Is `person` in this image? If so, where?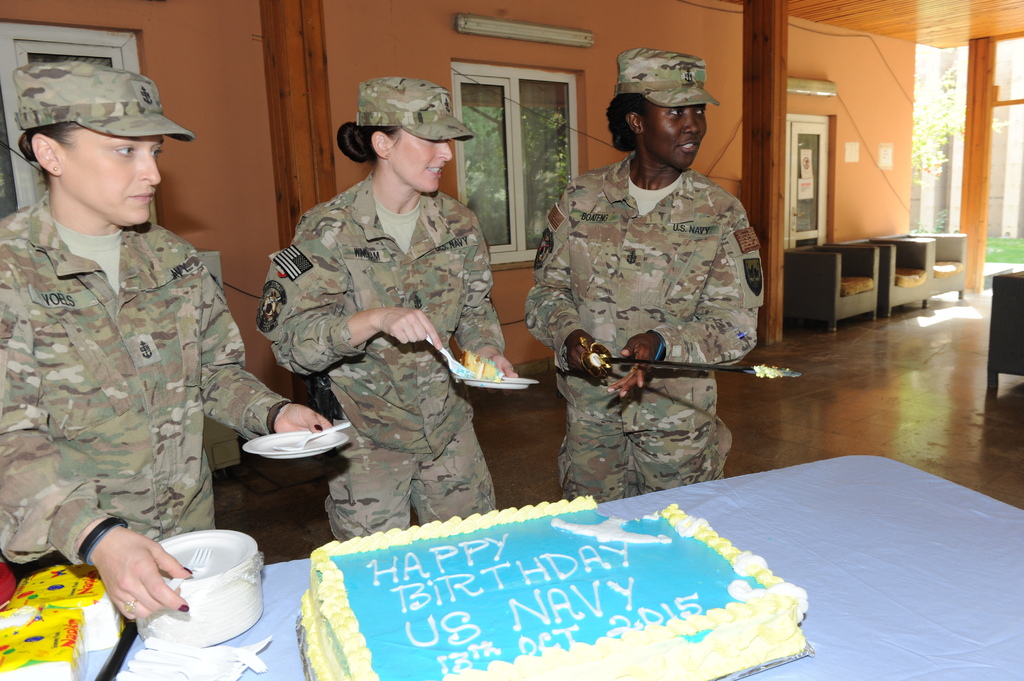
Yes, at {"left": 0, "top": 62, "right": 334, "bottom": 620}.
